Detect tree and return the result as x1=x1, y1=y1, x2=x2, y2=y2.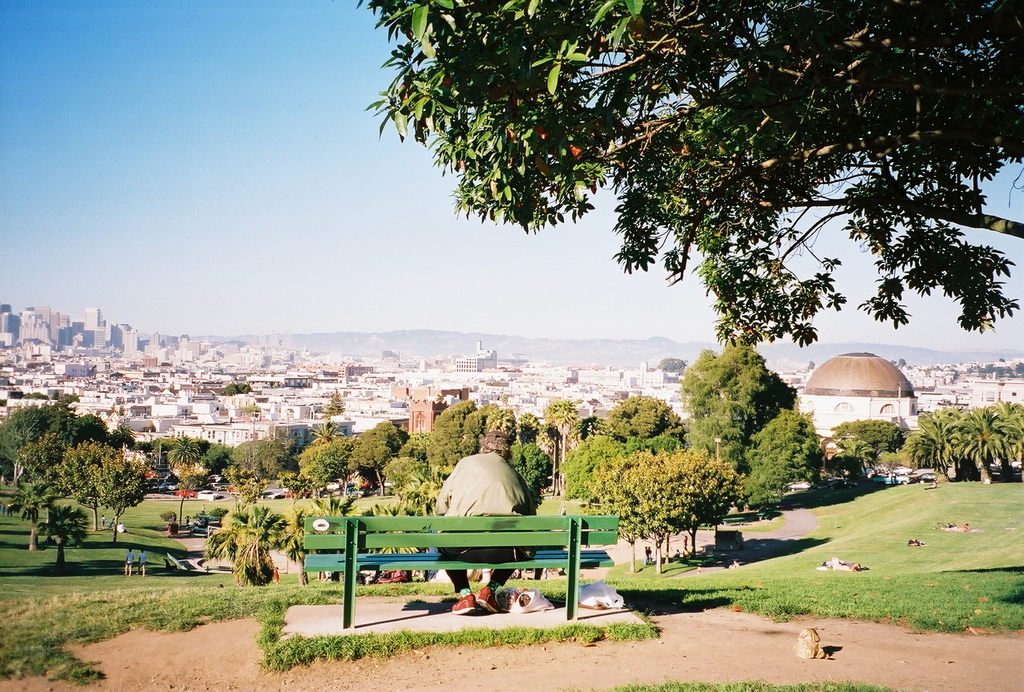
x1=739, y1=406, x2=826, y2=516.
